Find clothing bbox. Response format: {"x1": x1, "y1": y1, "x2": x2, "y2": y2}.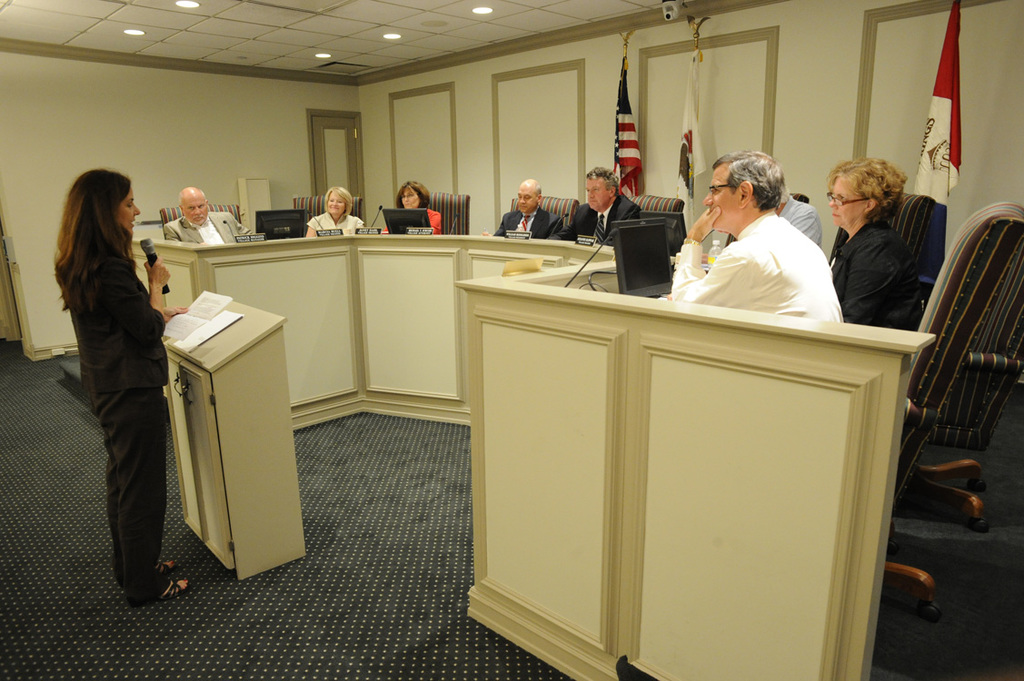
{"x1": 383, "y1": 209, "x2": 445, "y2": 237}.
